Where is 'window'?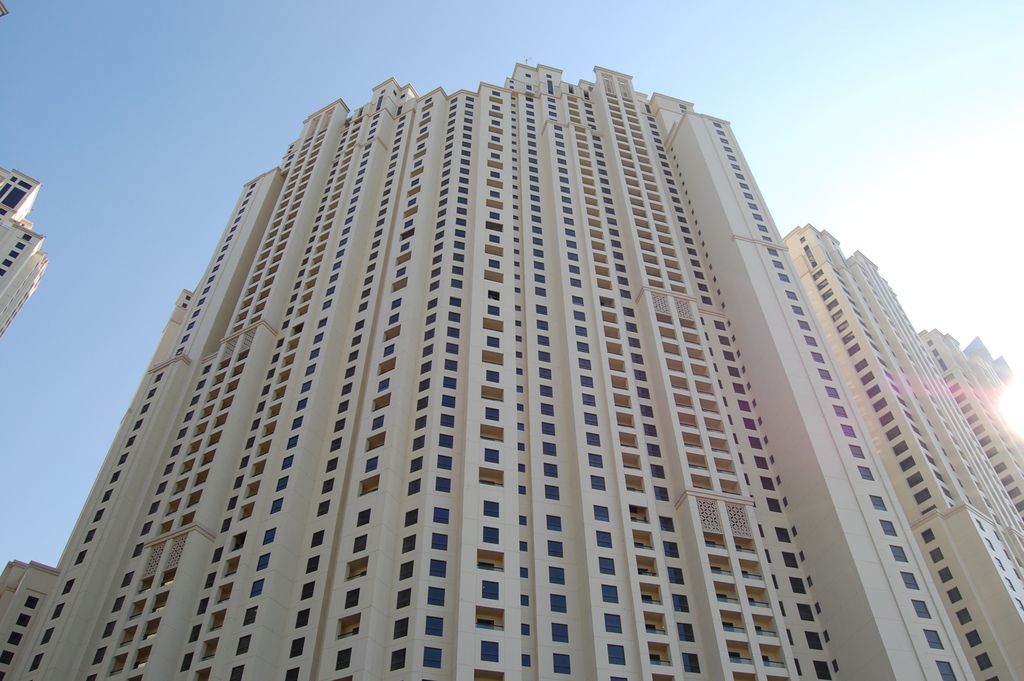
797, 603, 815, 621.
